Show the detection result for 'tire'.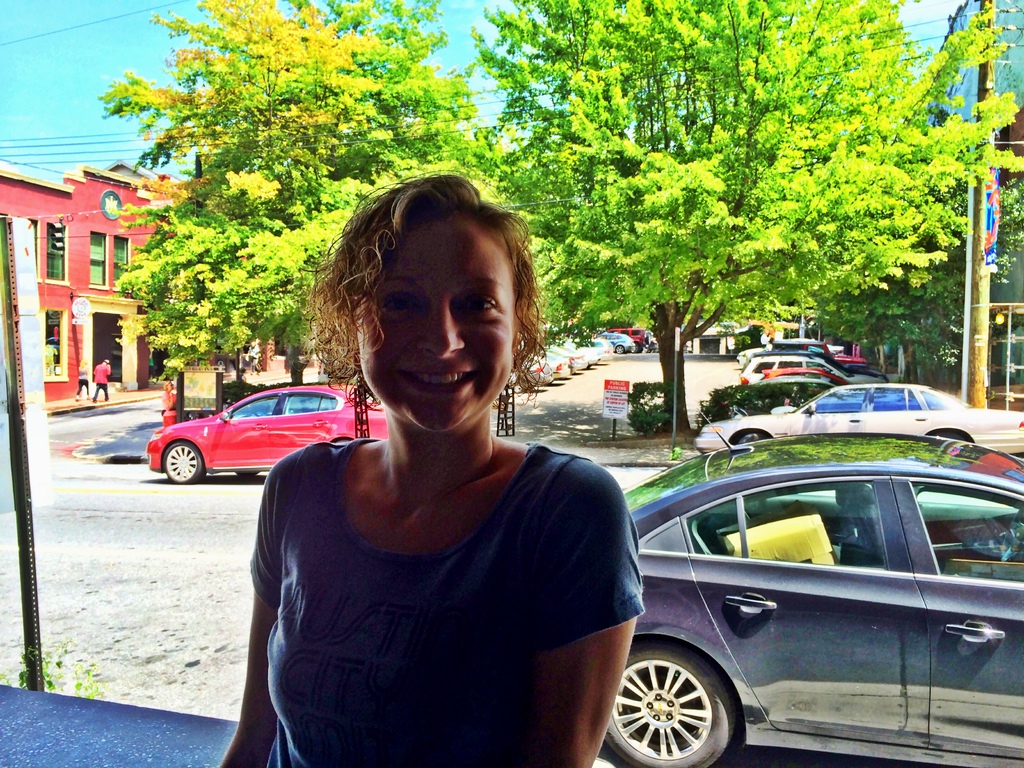
pyautogui.locateOnScreen(616, 641, 753, 759).
